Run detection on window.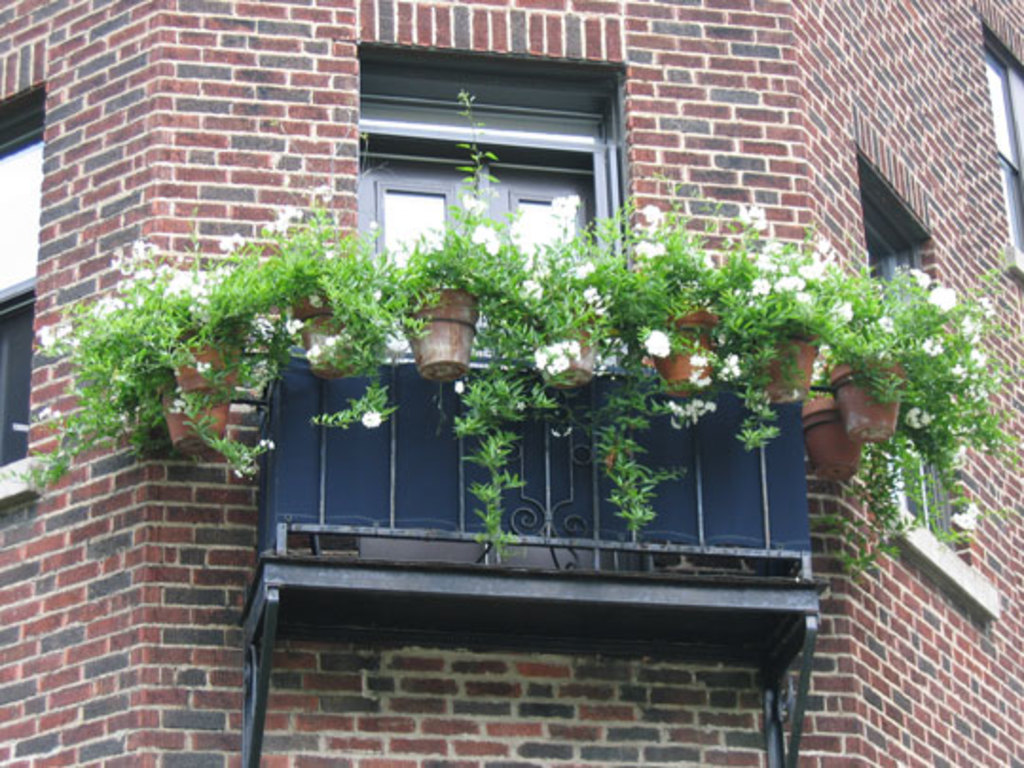
Result: 861:203:996:613.
